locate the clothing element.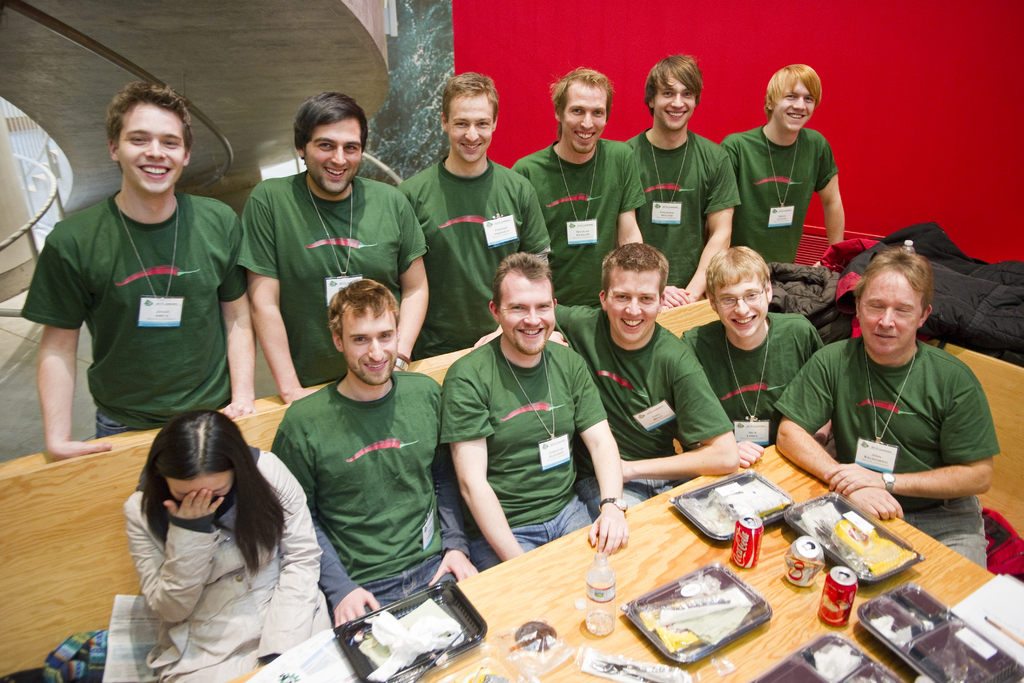
Element bbox: left=231, top=163, right=424, bottom=375.
